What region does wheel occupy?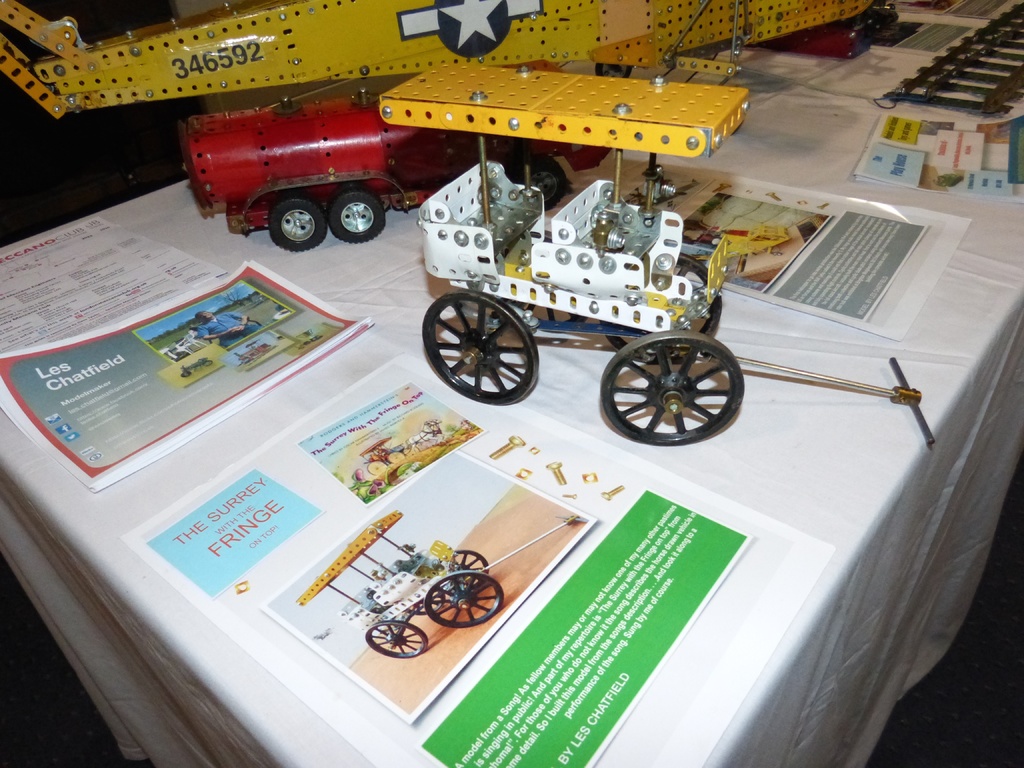
[left=424, top=566, right=502, bottom=631].
